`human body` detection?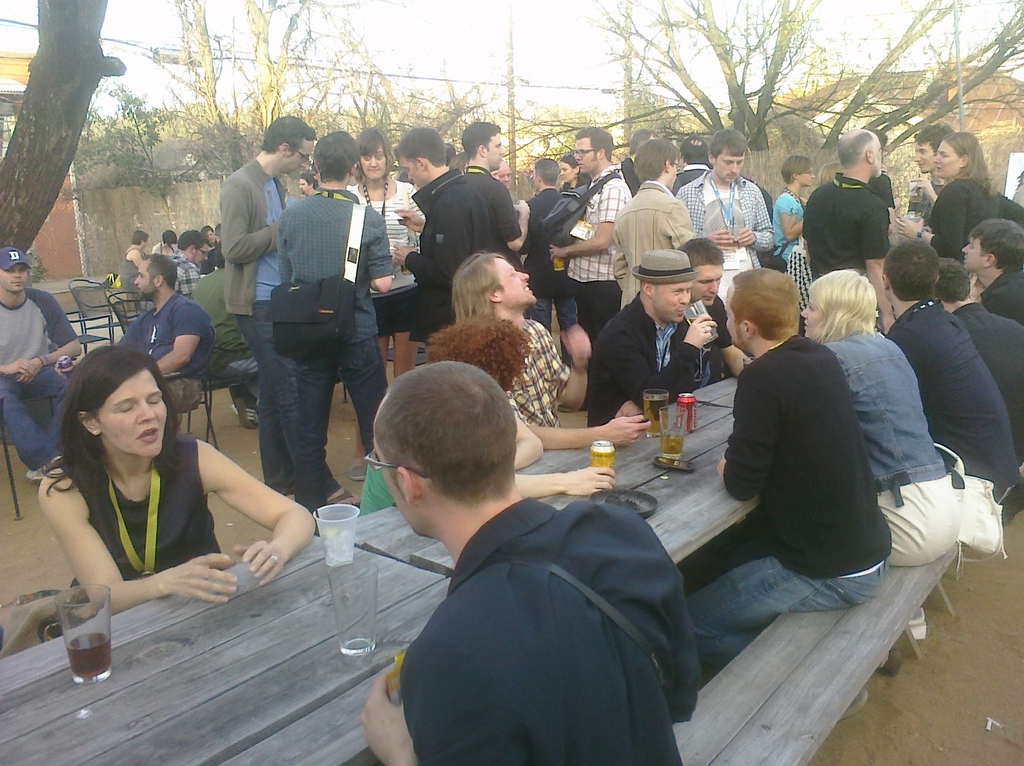
detection(273, 181, 397, 501)
